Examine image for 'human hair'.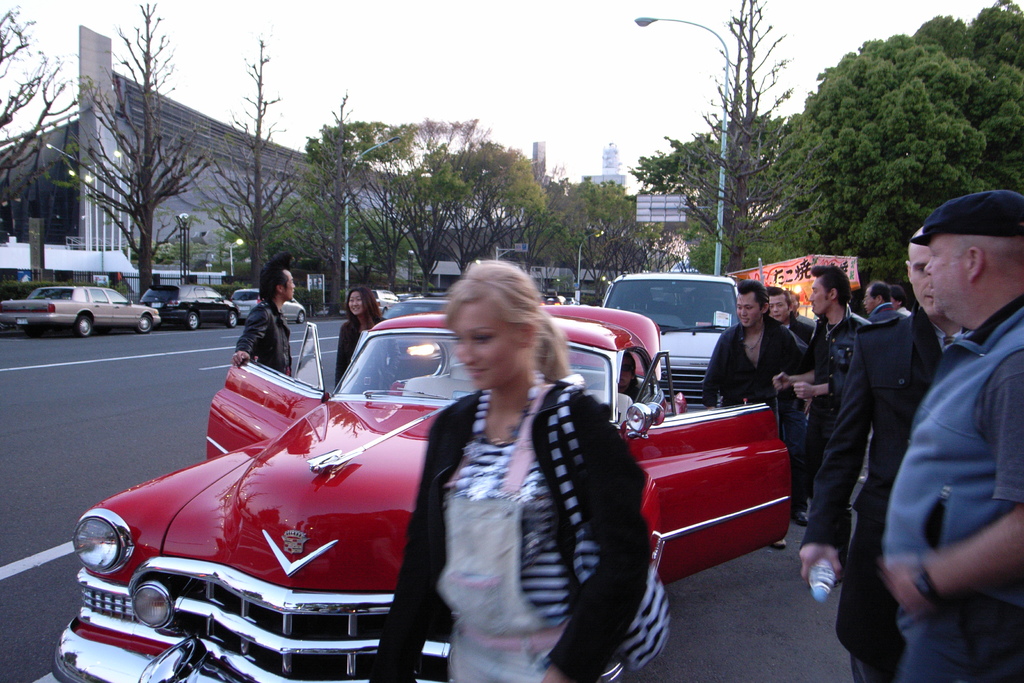
Examination result: 260/264/291/302.
